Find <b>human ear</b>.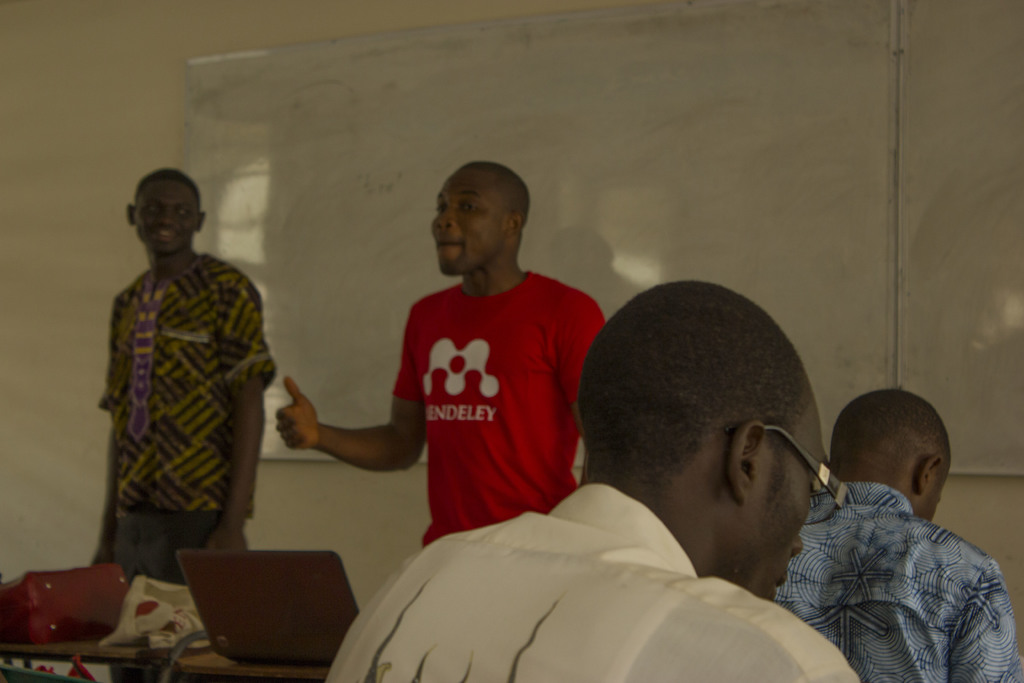
504 213 527 238.
